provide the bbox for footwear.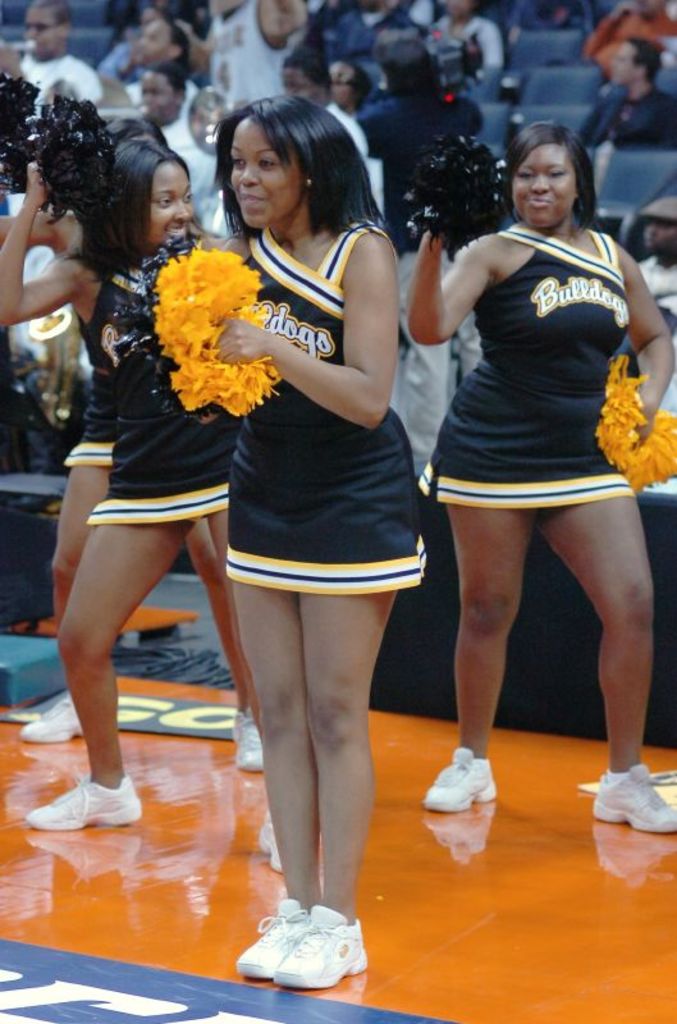
rect(260, 797, 282, 870).
